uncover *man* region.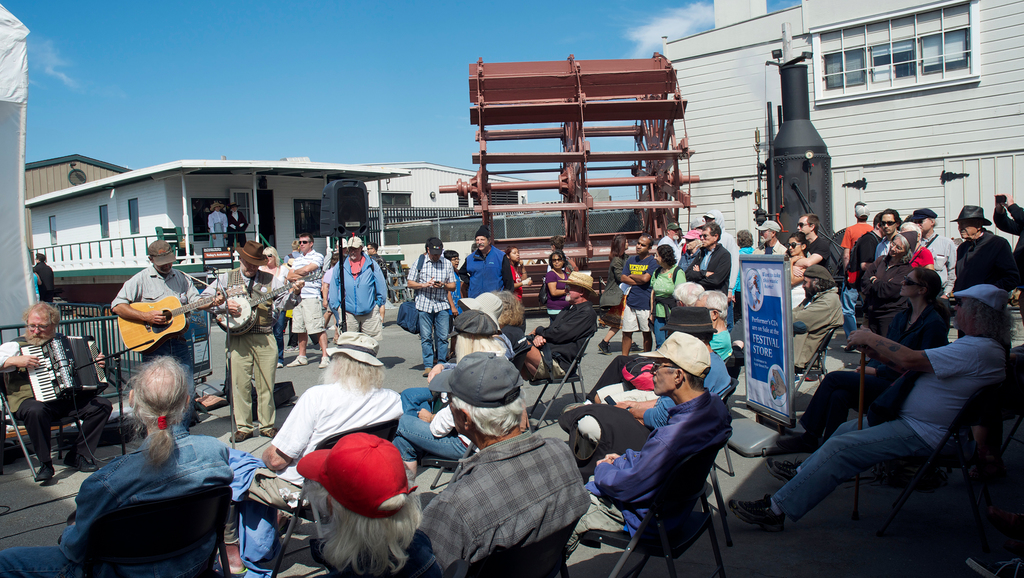
Uncovered: [394, 350, 591, 577].
